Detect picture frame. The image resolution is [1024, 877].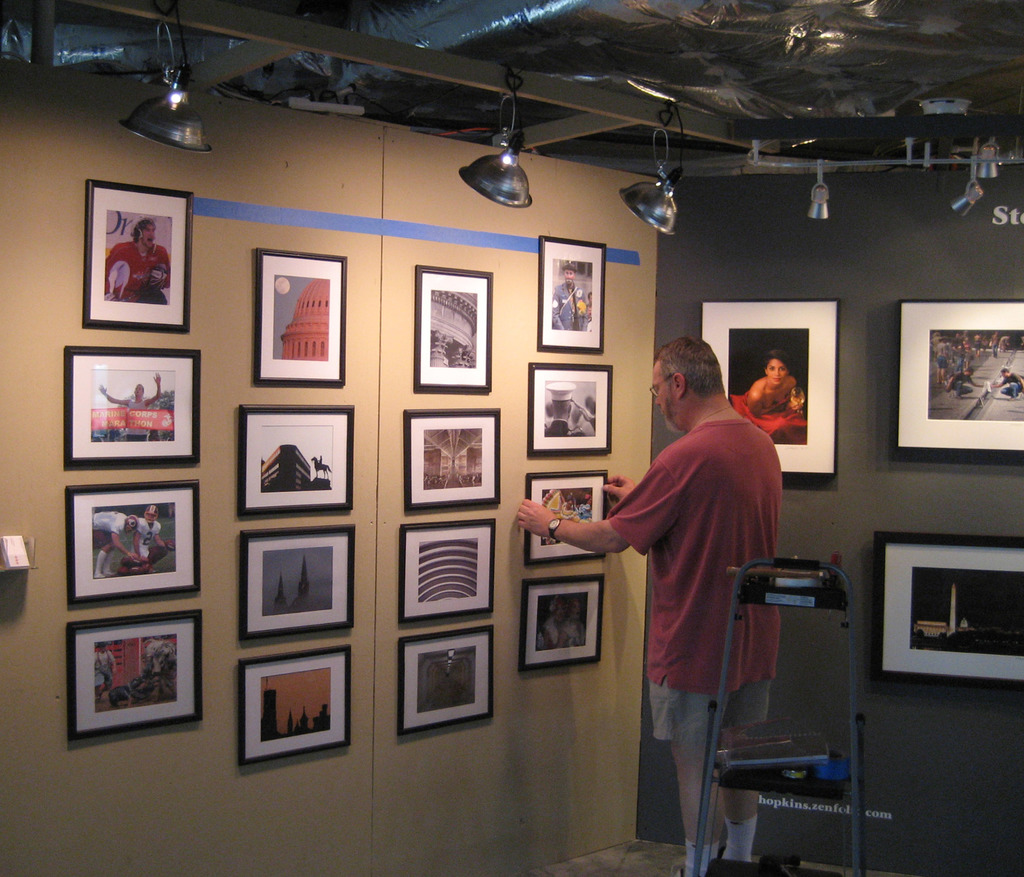
rect(537, 238, 607, 353).
